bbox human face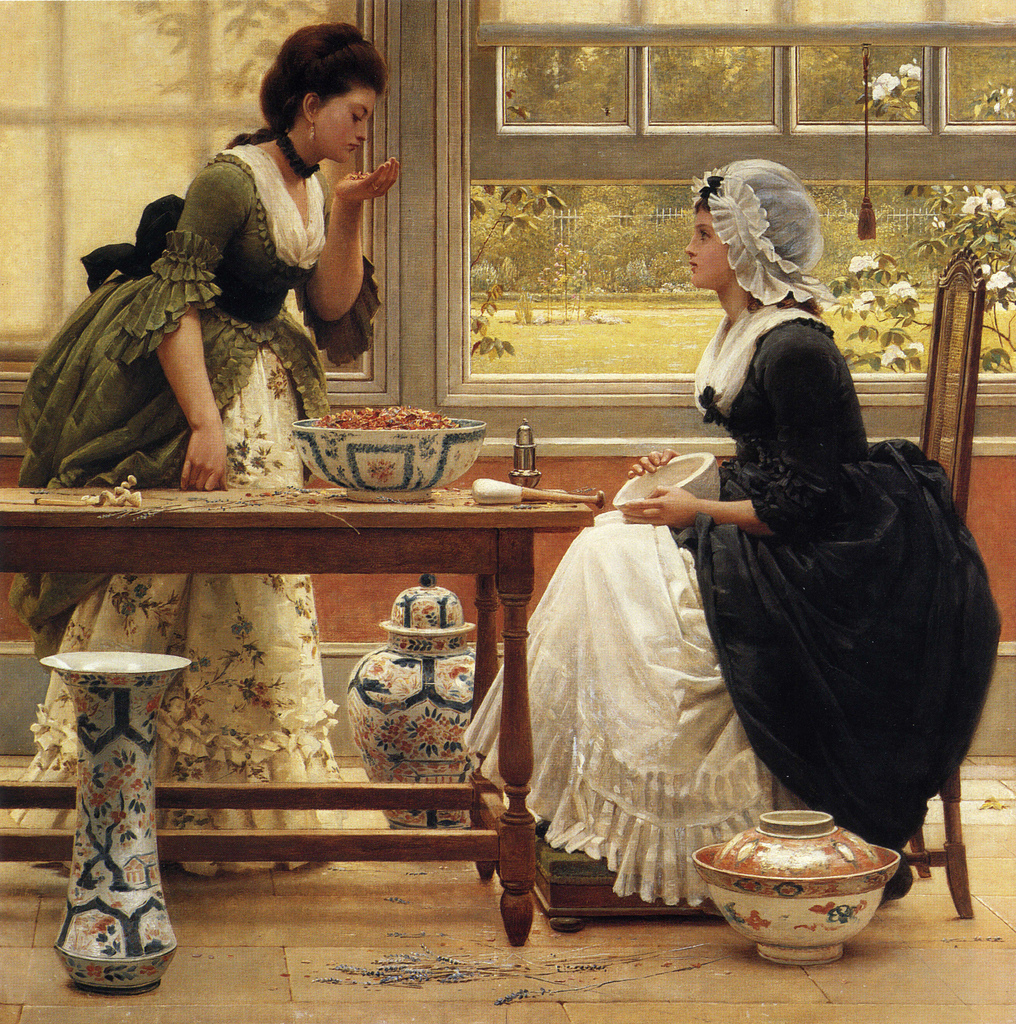
select_region(313, 87, 371, 161)
